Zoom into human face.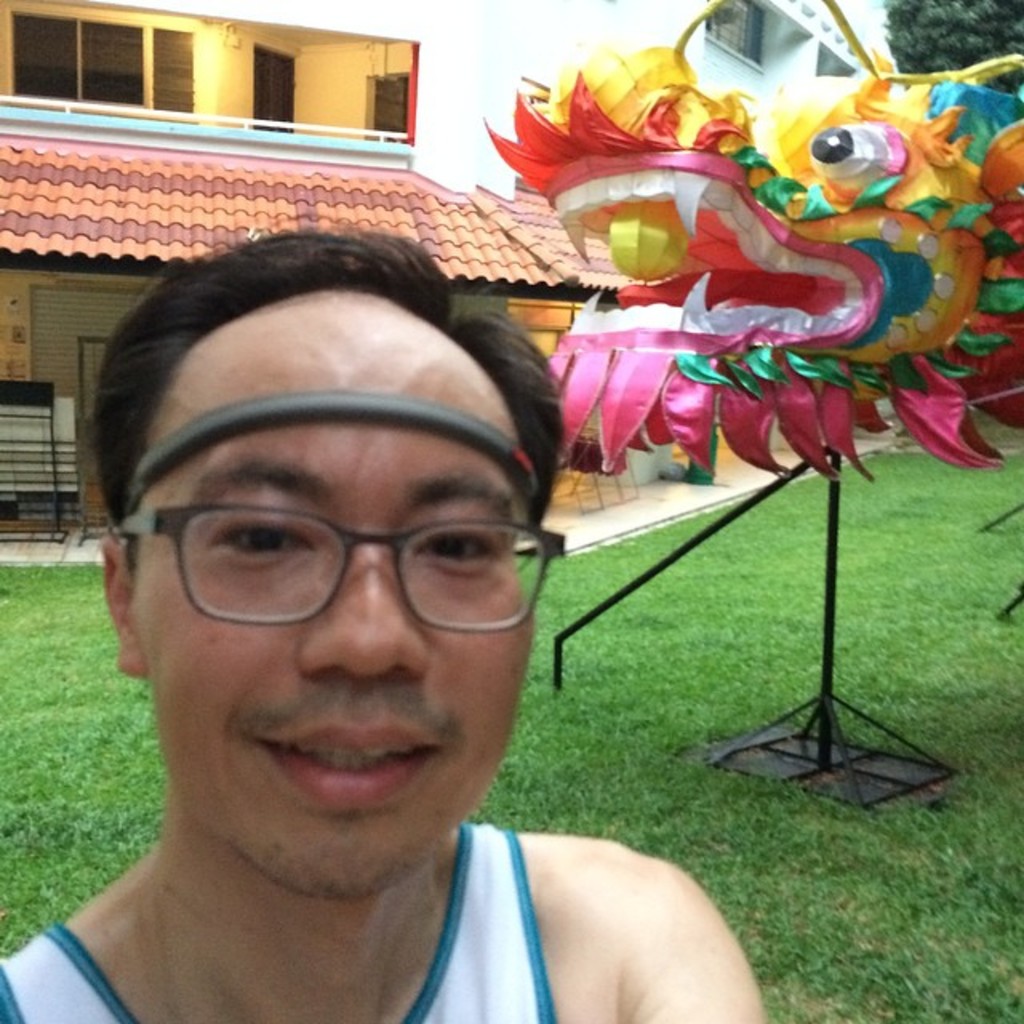
Zoom target: 138:288:533:886.
